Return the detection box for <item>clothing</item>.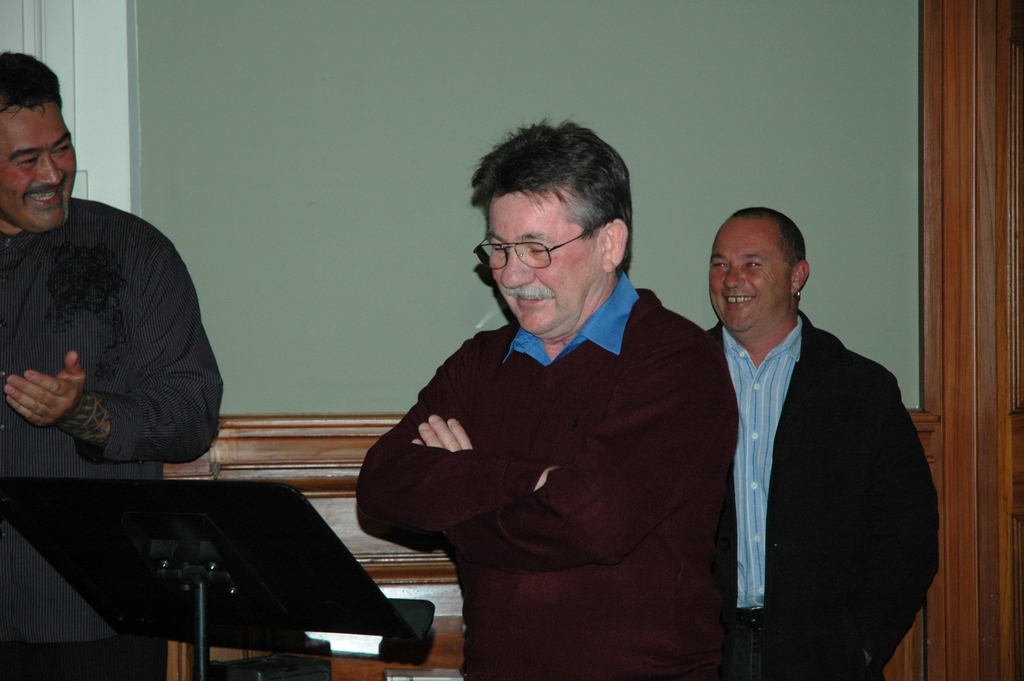
(x1=0, y1=197, x2=223, y2=680).
